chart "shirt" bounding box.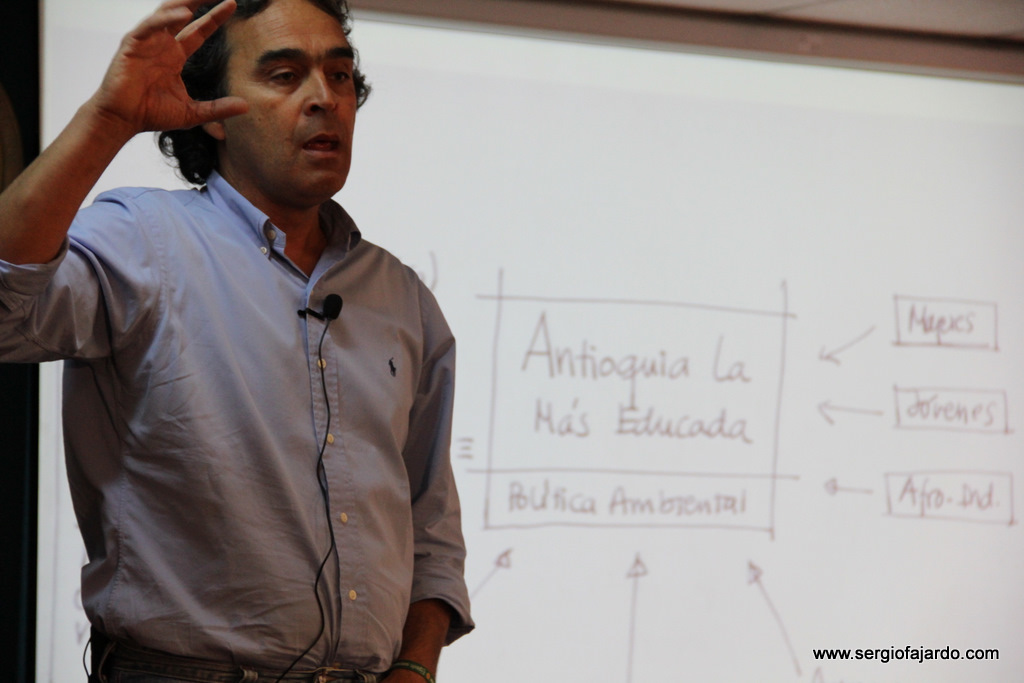
Charted: box(0, 167, 479, 679).
